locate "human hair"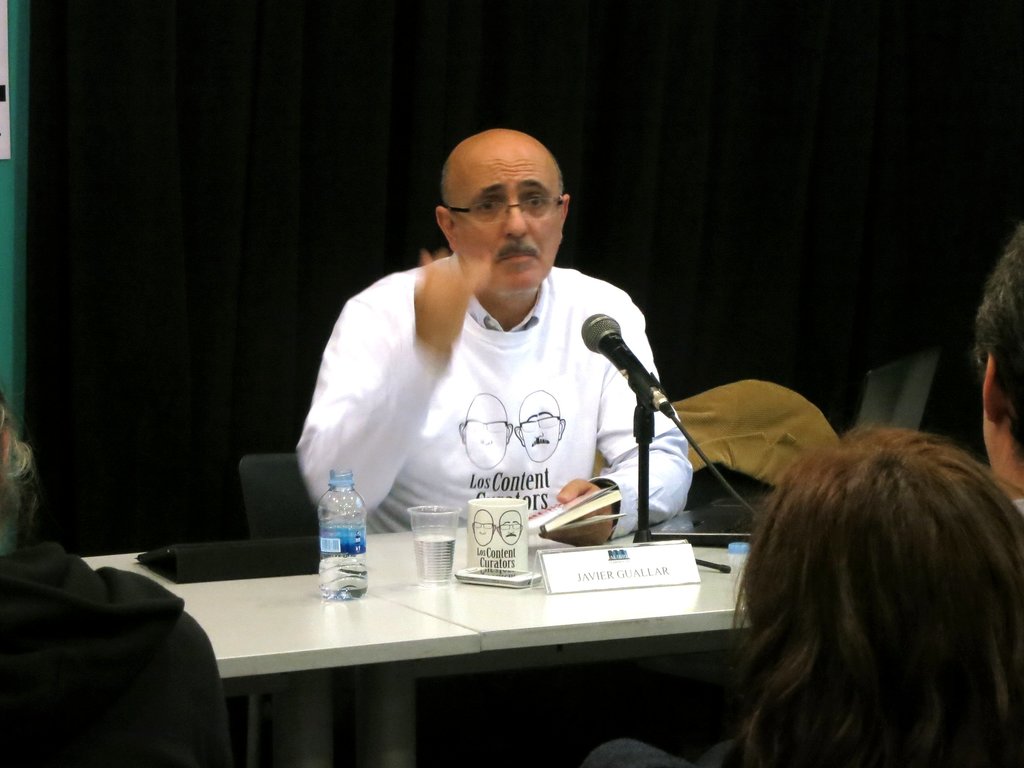
l=971, t=223, r=1023, b=468
